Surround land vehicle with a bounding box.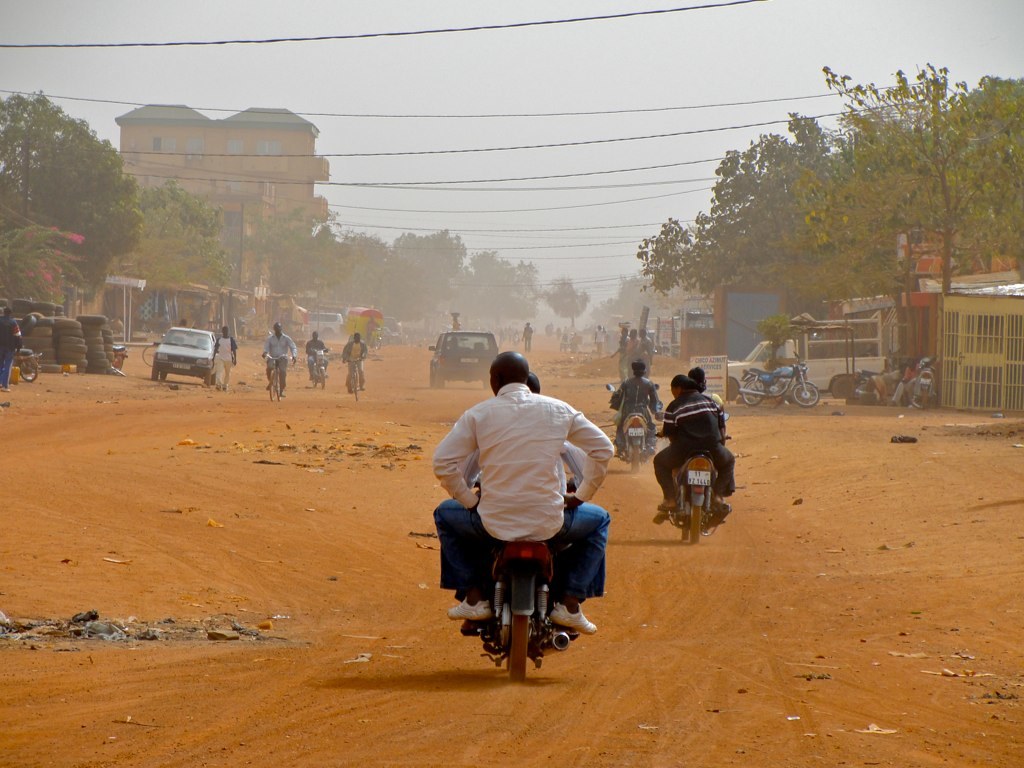
<bbox>304, 308, 338, 334</bbox>.
